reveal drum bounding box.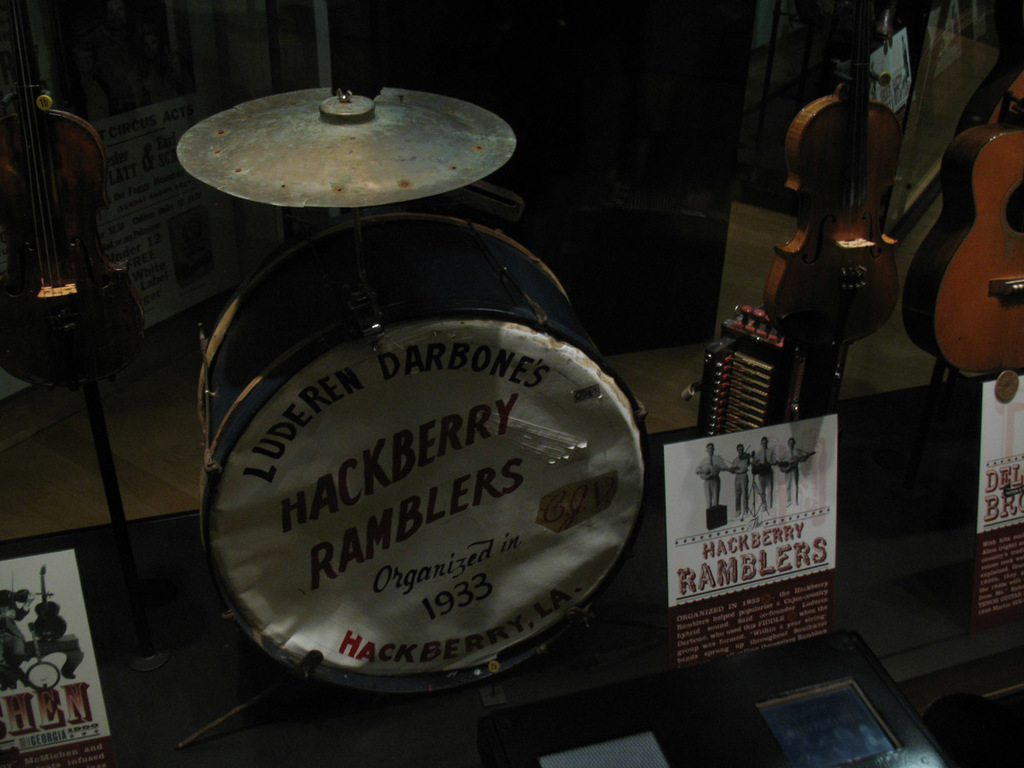
Revealed: bbox(192, 215, 651, 695).
